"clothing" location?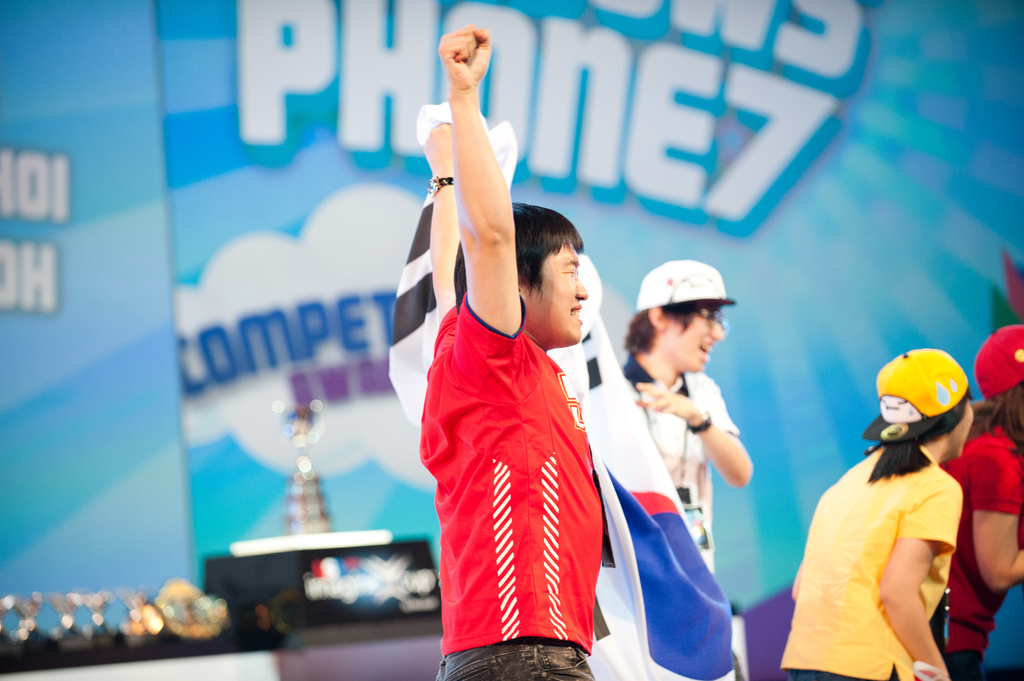
pyautogui.locateOnScreen(419, 271, 621, 659)
